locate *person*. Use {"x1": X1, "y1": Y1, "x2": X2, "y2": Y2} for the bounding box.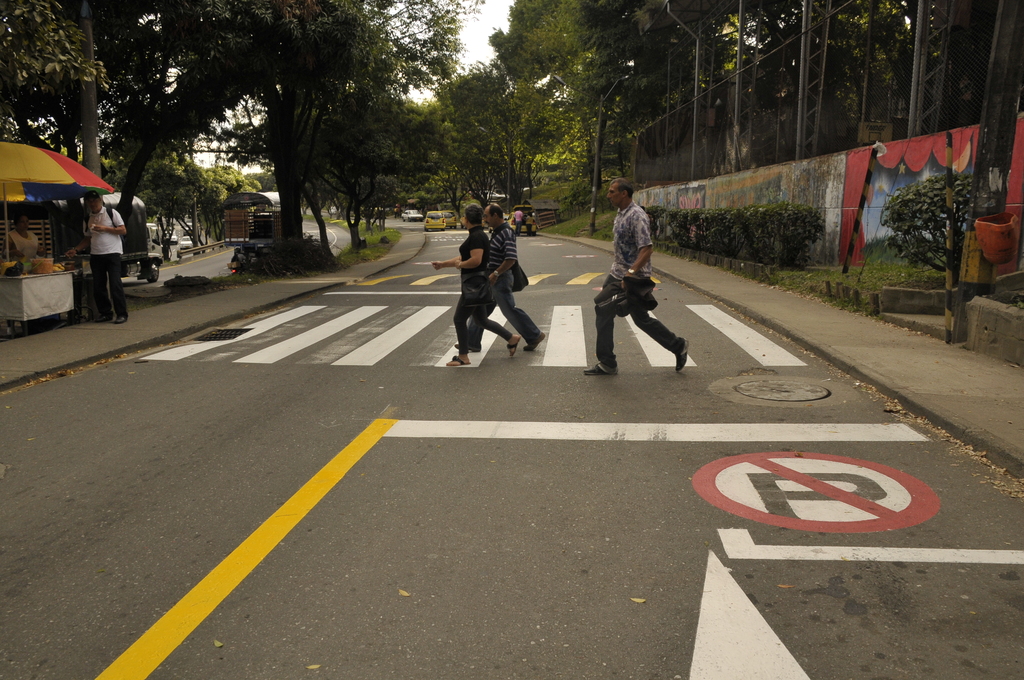
{"x1": 66, "y1": 191, "x2": 126, "y2": 324}.
